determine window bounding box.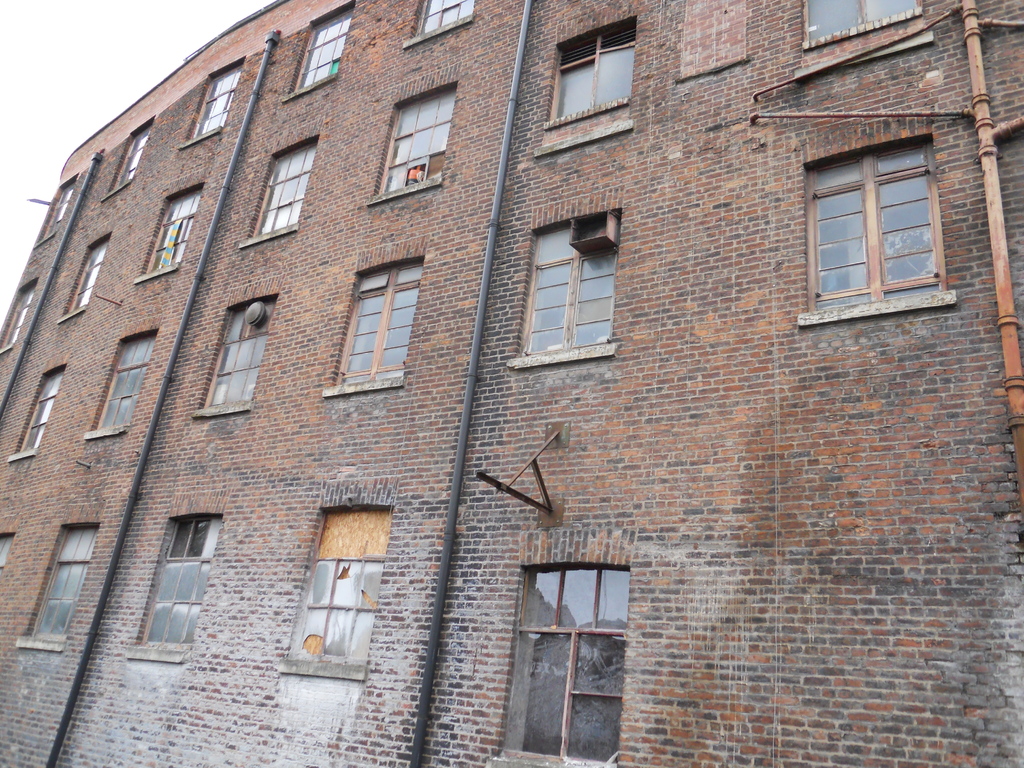
Determined: box=[178, 49, 248, 143].
